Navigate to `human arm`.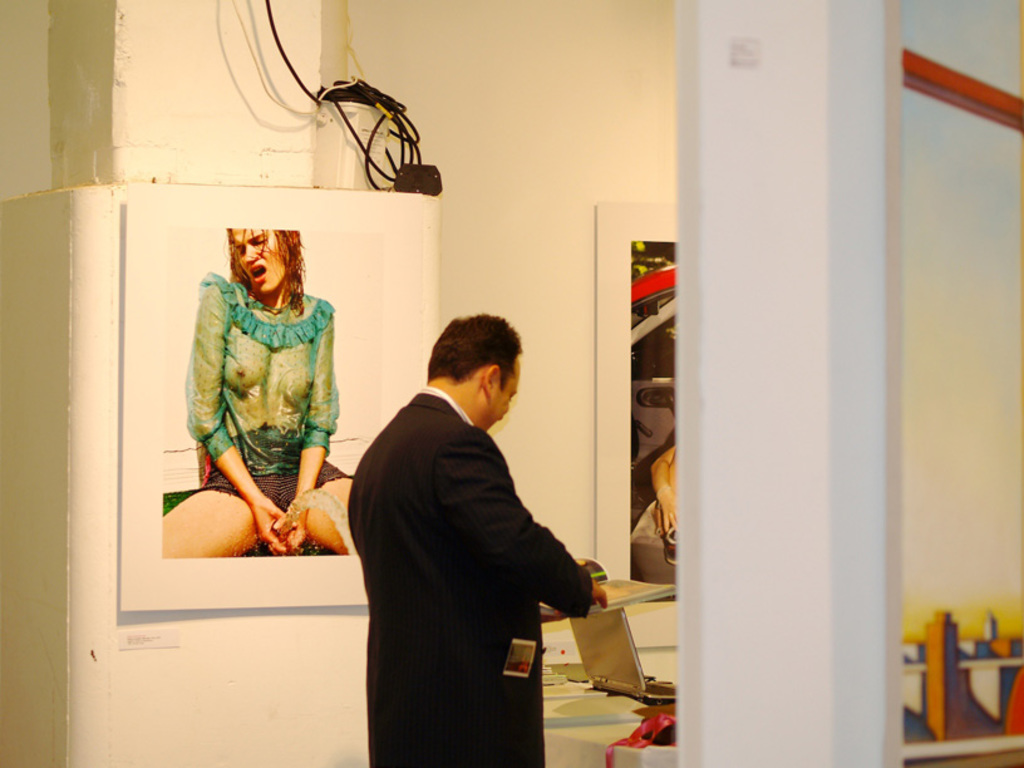
Navigation target: 269:305:344:553.
